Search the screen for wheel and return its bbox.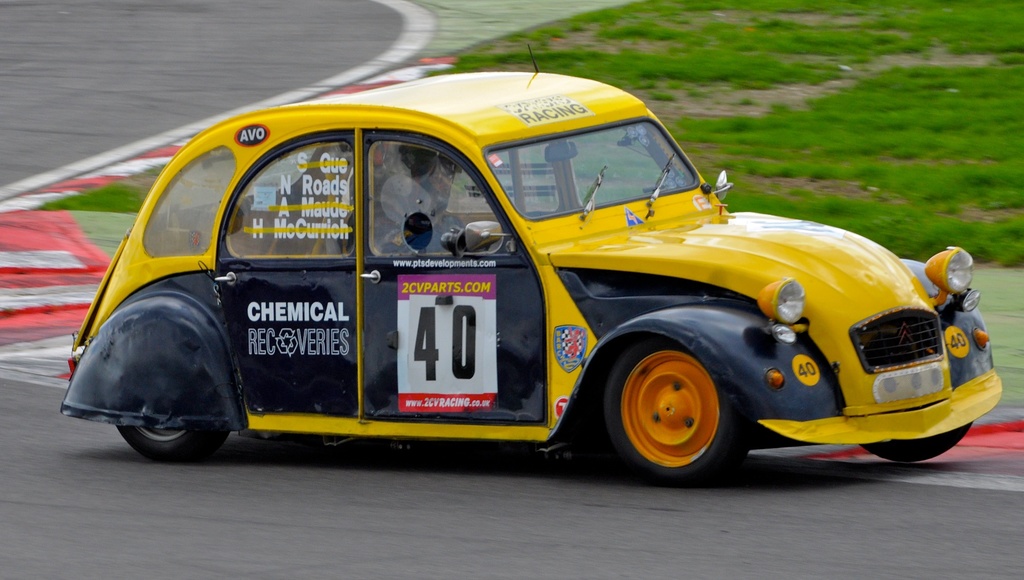
Found: 611,340,736,469.
